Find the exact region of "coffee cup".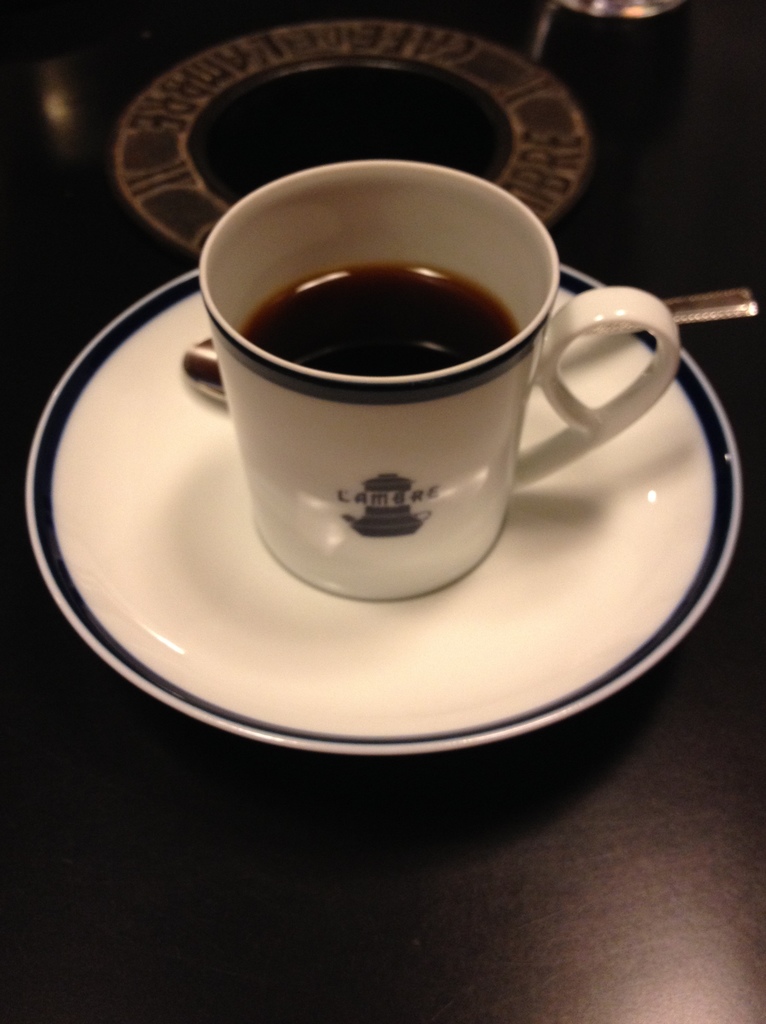
Exact region: crop(190, 160, 681, 602).
